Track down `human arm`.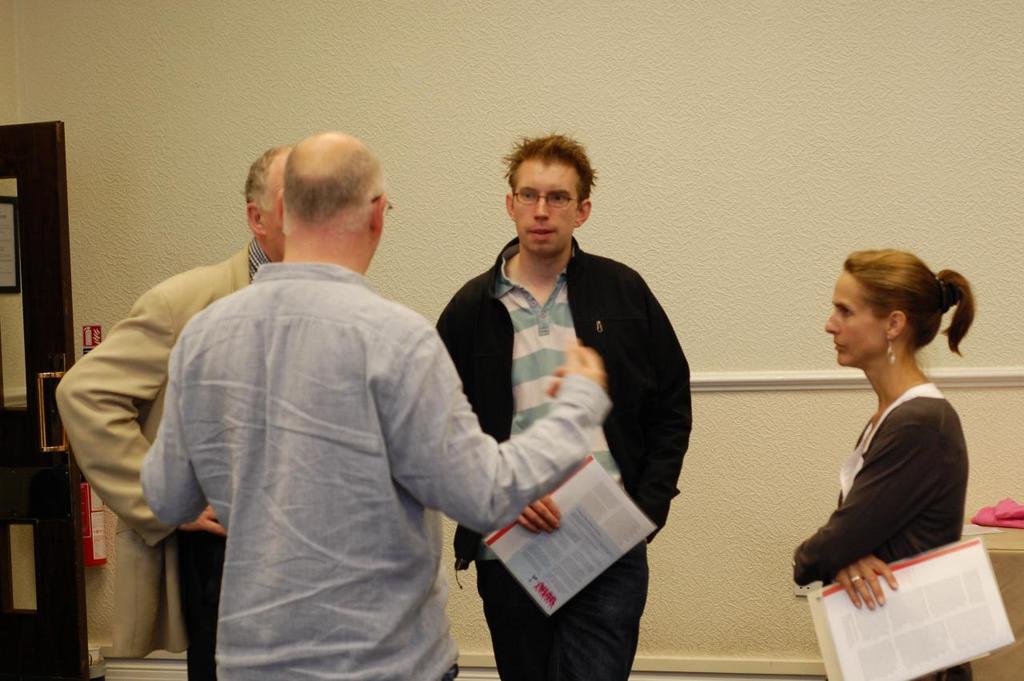
Tracked to Rect(817, 544, 922, 632).
